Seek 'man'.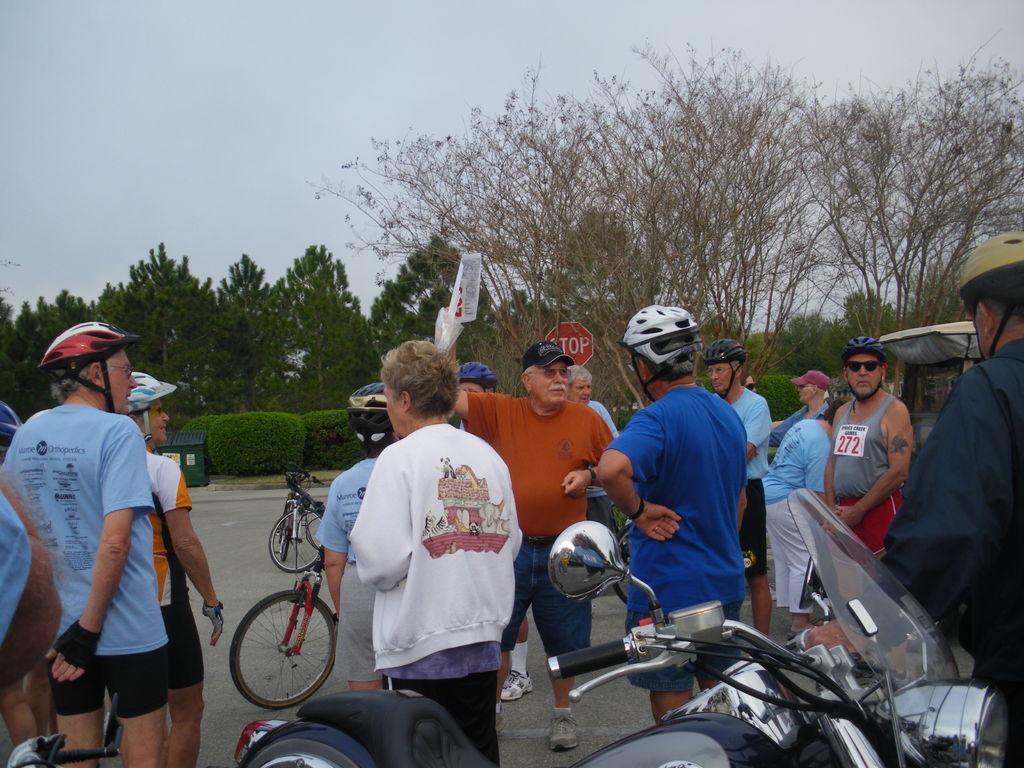
box(800, 232, 1023, 767).
